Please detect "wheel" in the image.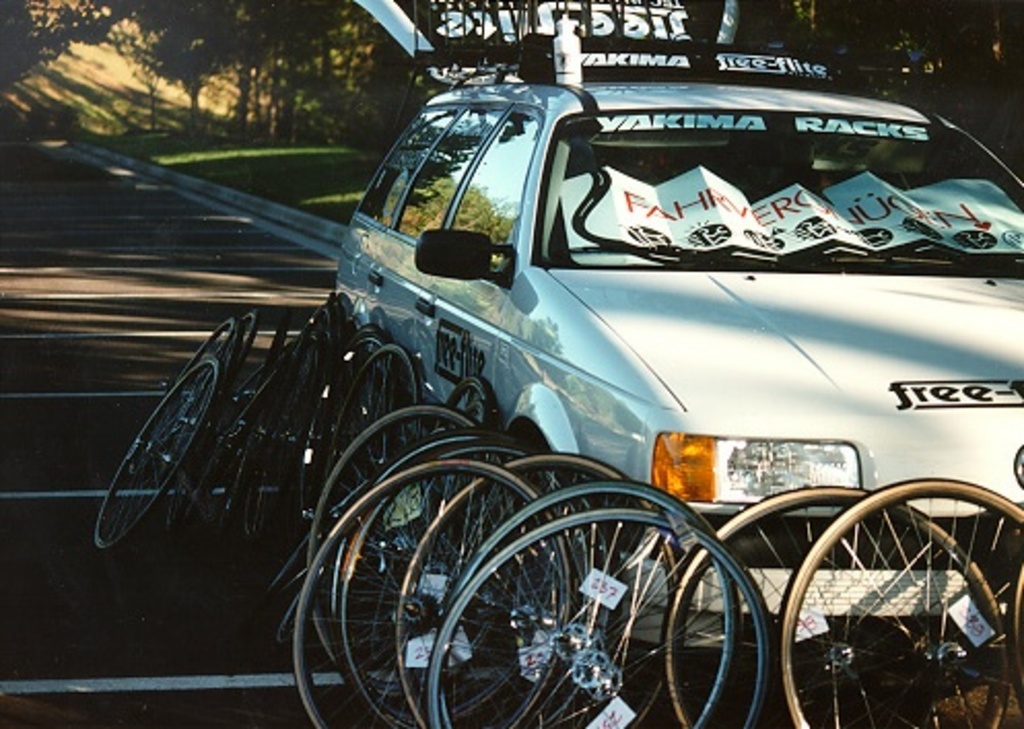
Rect(439, 476, 740, 727).
